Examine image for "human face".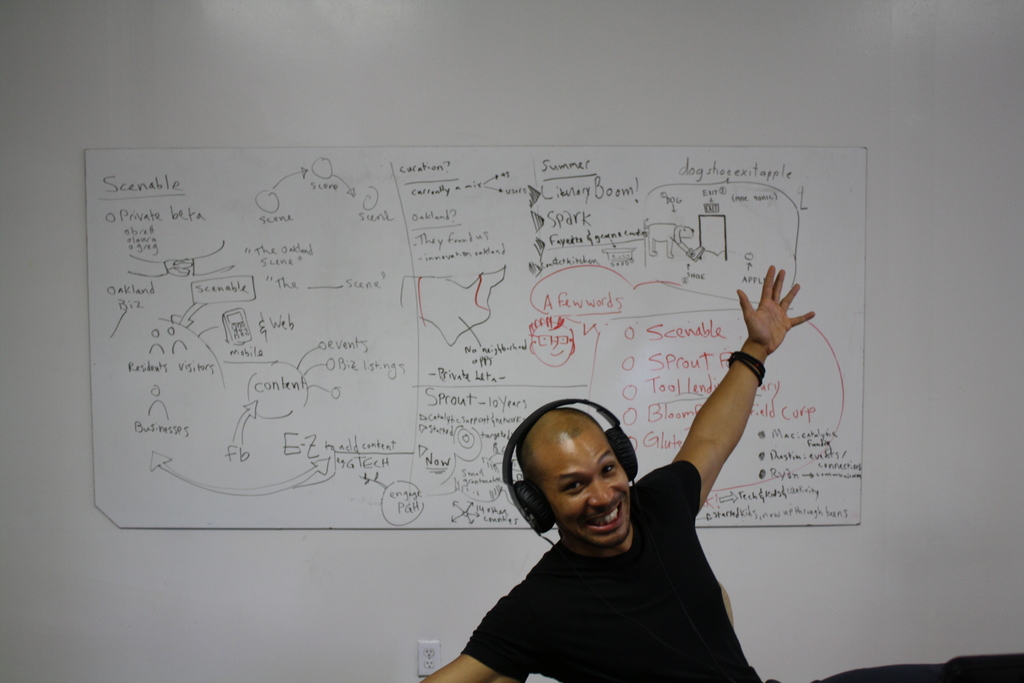
Examination result: x1=540 y1=424 x2=629 y2=550.
